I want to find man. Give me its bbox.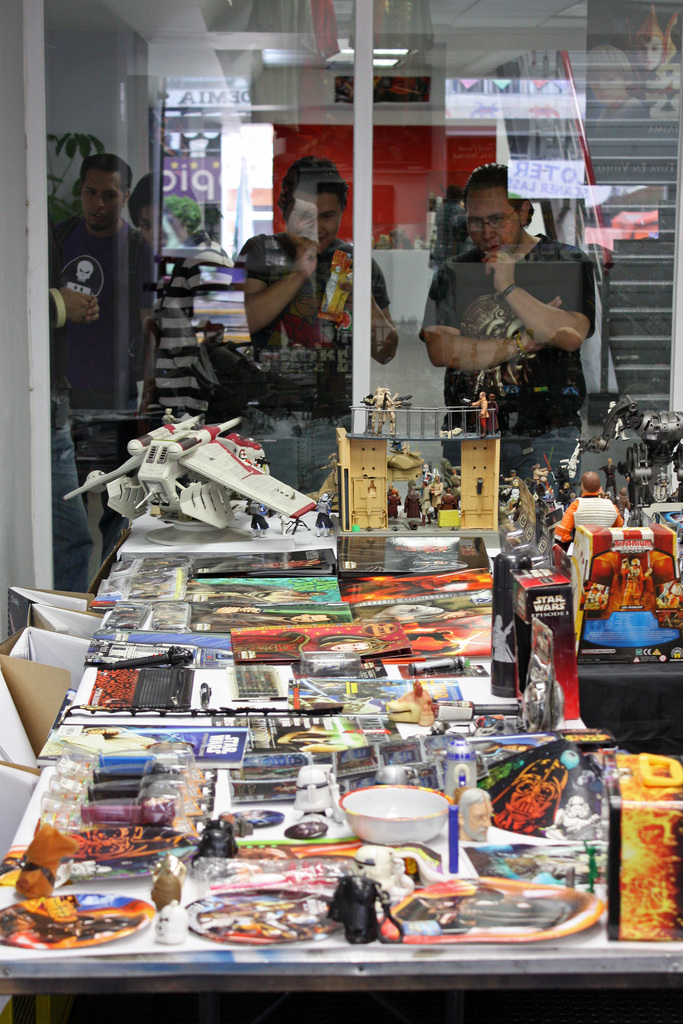
box(54, 148, 167, 474).
